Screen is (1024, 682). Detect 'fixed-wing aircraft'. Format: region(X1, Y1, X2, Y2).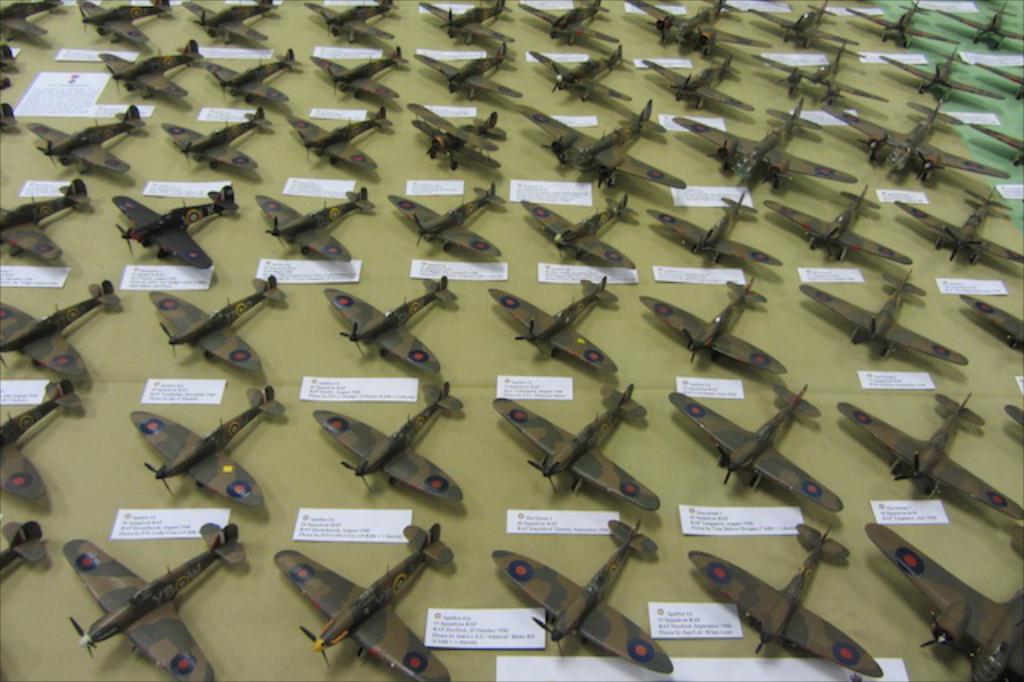
region(490, 514, 677, 668).
